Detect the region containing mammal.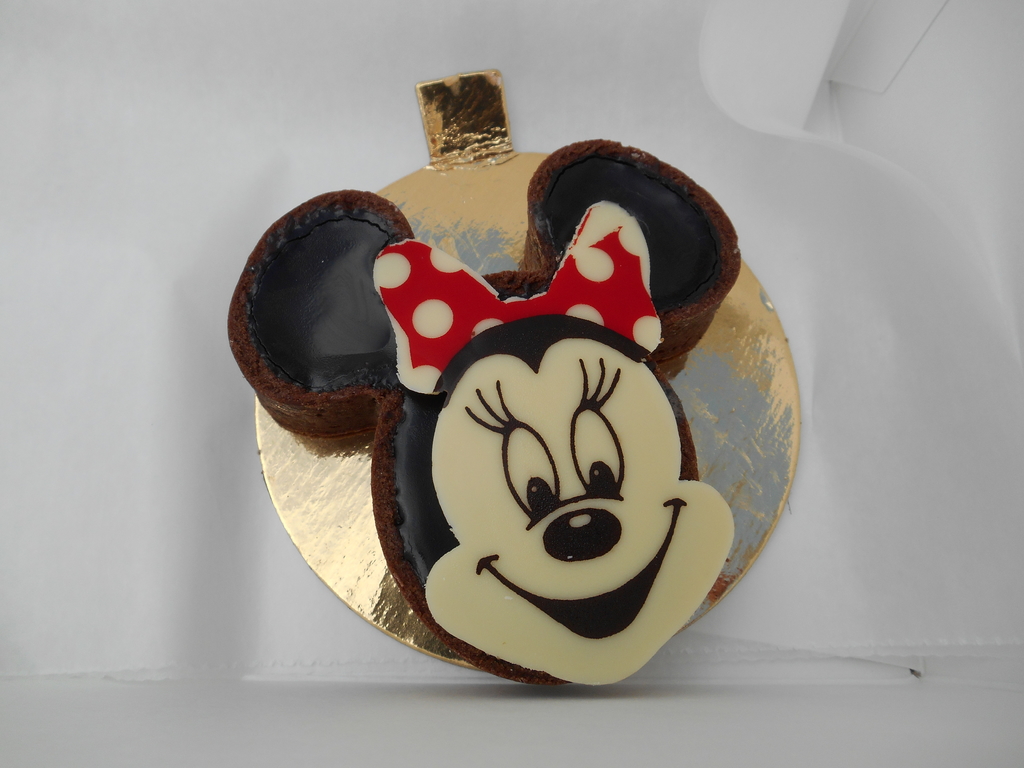
304,163,760,708.
